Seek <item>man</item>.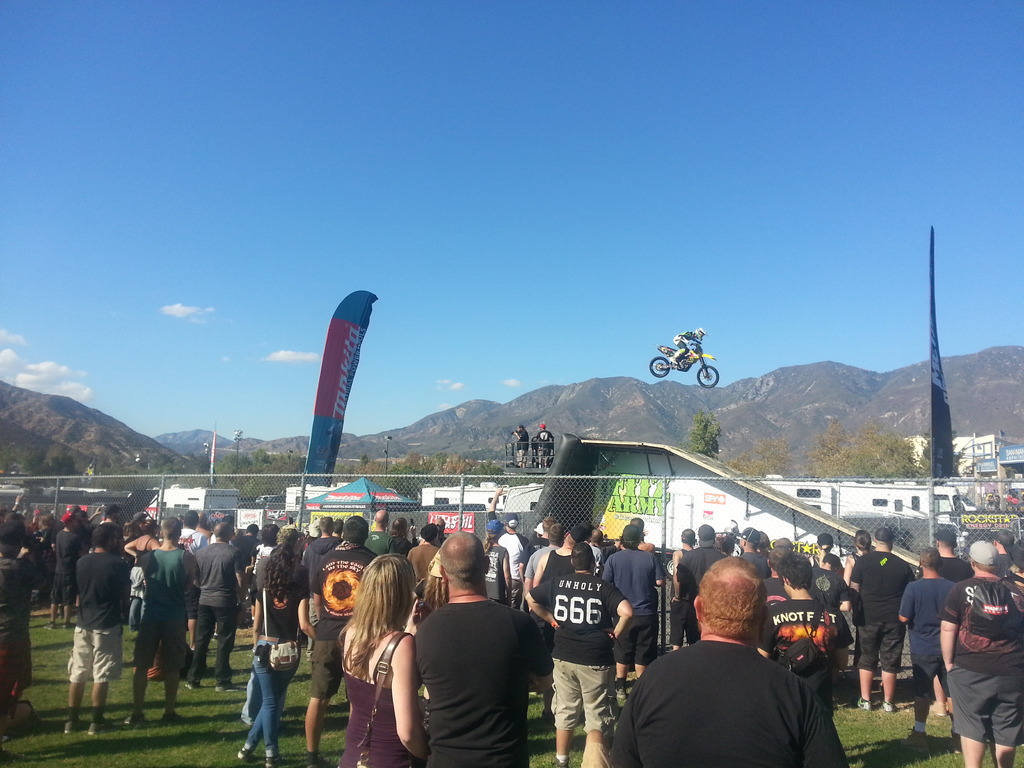
[518, 518, 634, 767].
